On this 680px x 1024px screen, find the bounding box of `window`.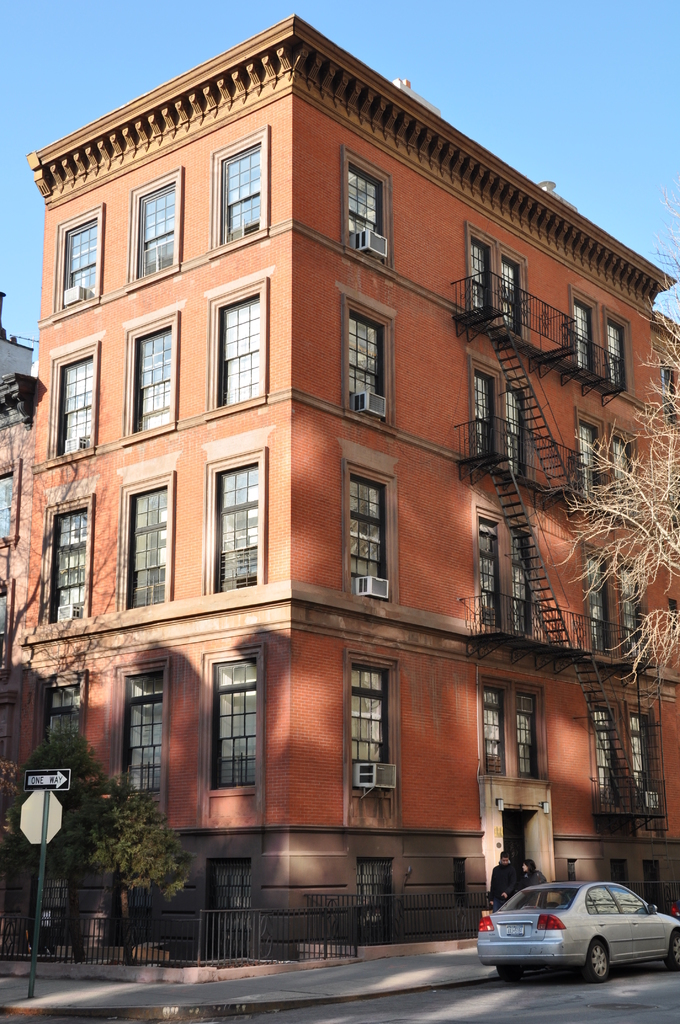
Bounding box: 350 312 385 413.
